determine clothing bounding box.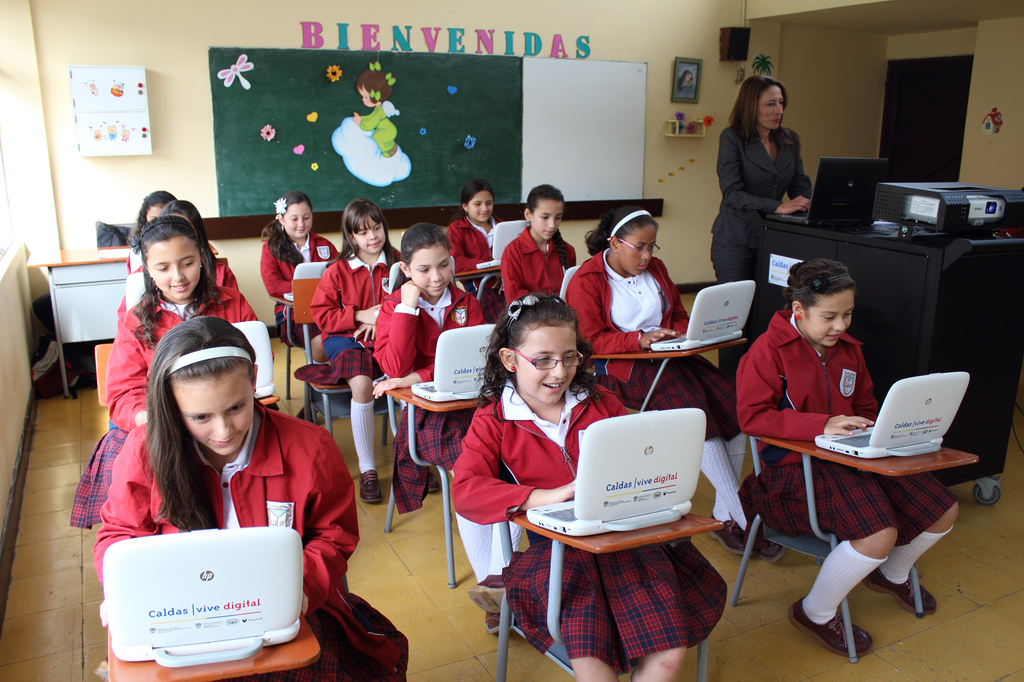
Determined: region(446, 212, 502, 301).
